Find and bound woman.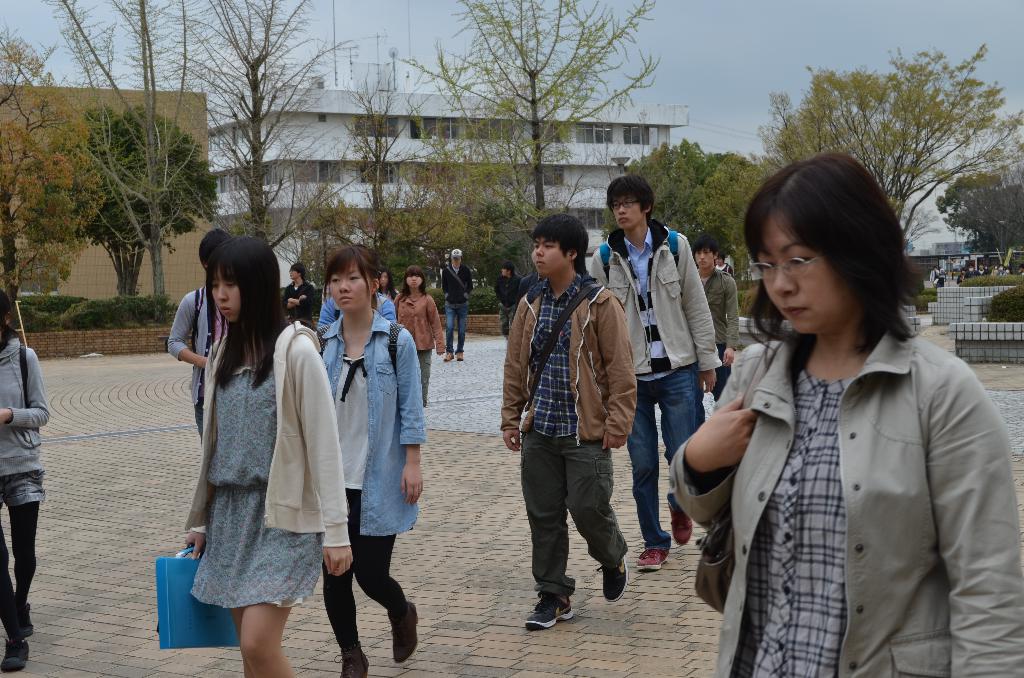
Bound: 394:264:444:407.
